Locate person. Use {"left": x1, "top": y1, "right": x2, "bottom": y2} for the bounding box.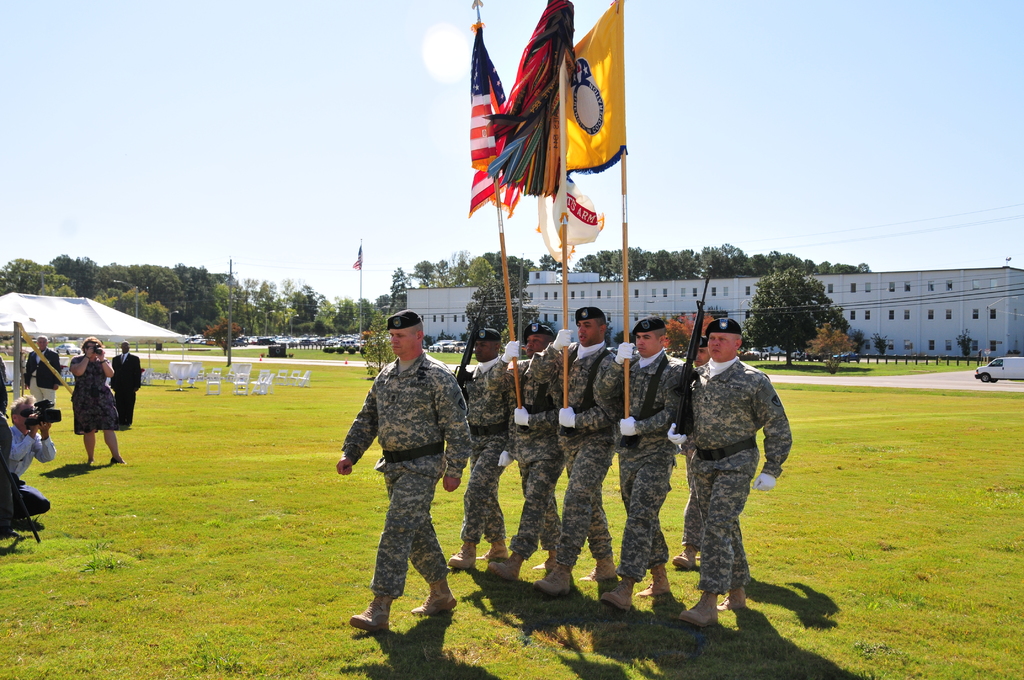
{"left": 4, "top": 398, "right": 53, "bottom": 517}.
